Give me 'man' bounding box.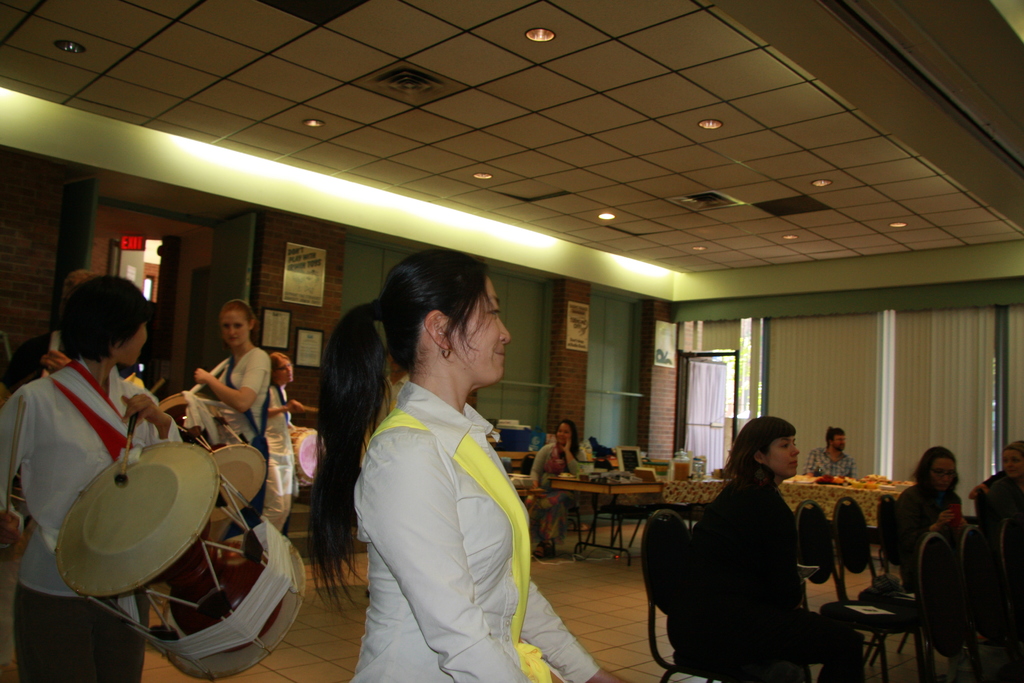
locate(806, 429, 856, 473).
